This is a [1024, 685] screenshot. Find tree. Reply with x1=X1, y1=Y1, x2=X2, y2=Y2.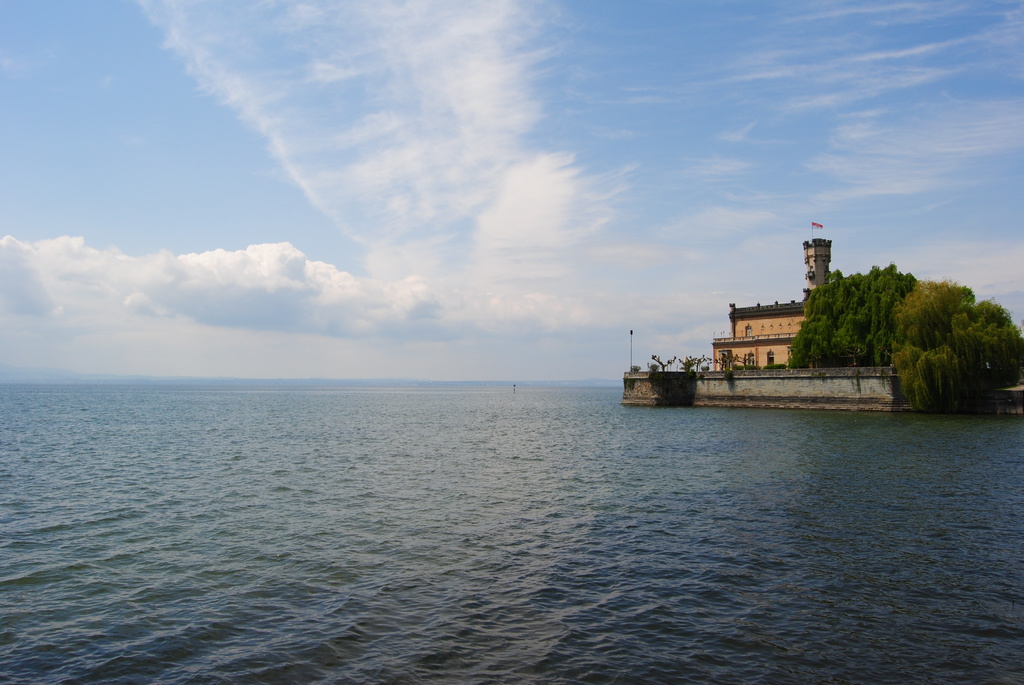
x1=735, y1=353, x2=753, y2=372.
